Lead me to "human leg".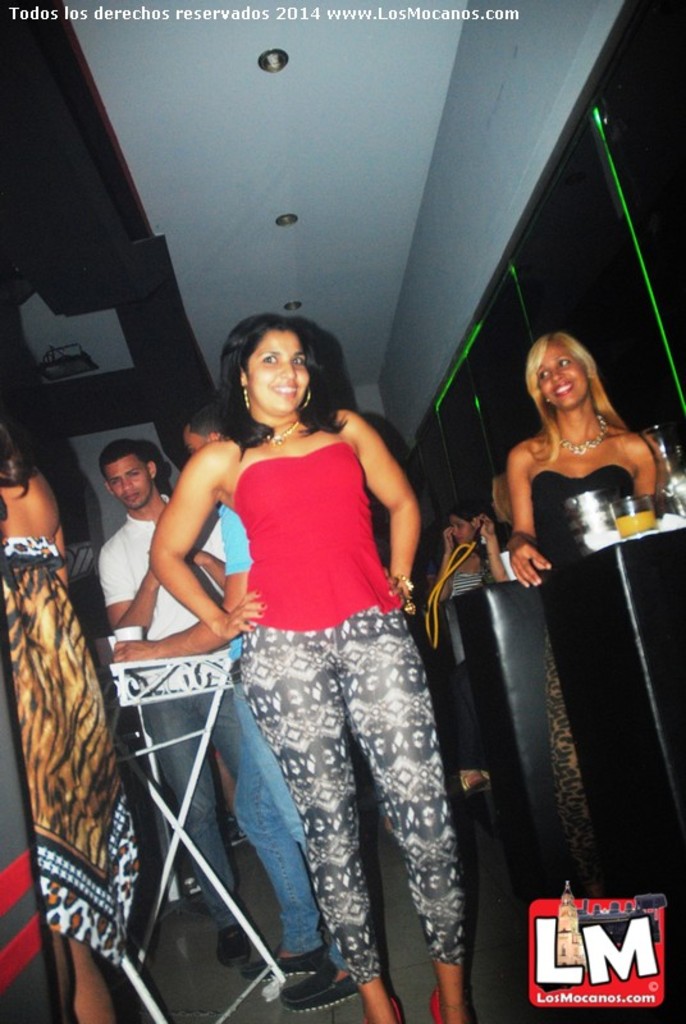
Lead to 152 681 228 965.
